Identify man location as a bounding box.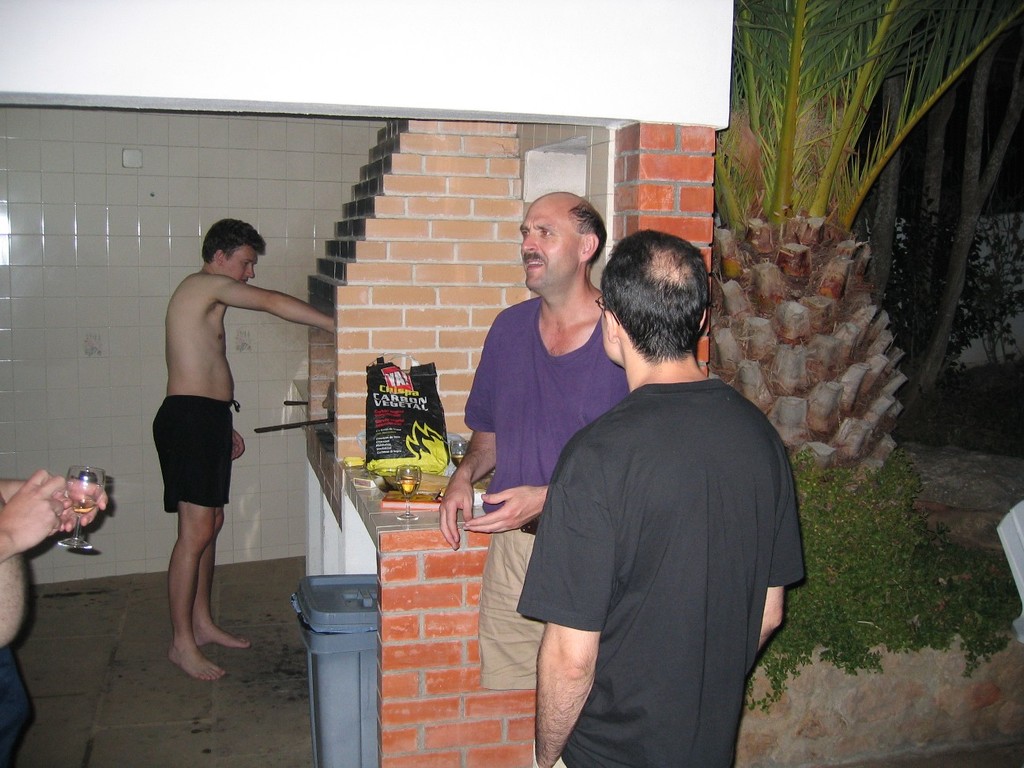
438:190:630:695.
